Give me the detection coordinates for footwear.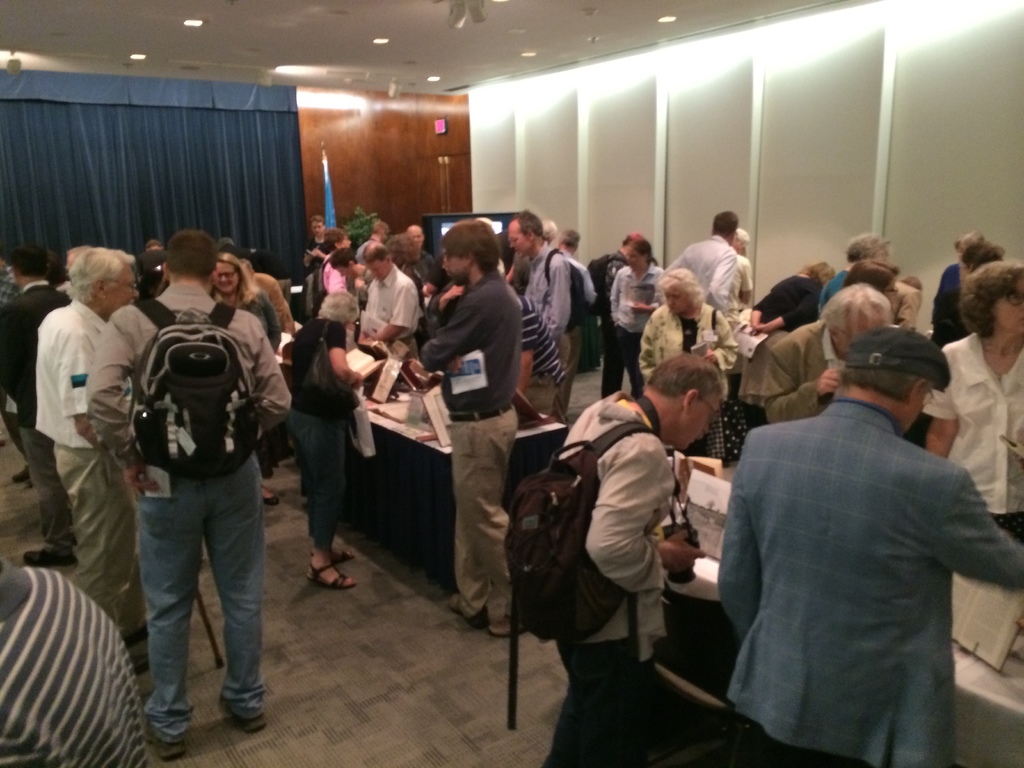
(x1=452, y1=589, x2=477, y2=621).
